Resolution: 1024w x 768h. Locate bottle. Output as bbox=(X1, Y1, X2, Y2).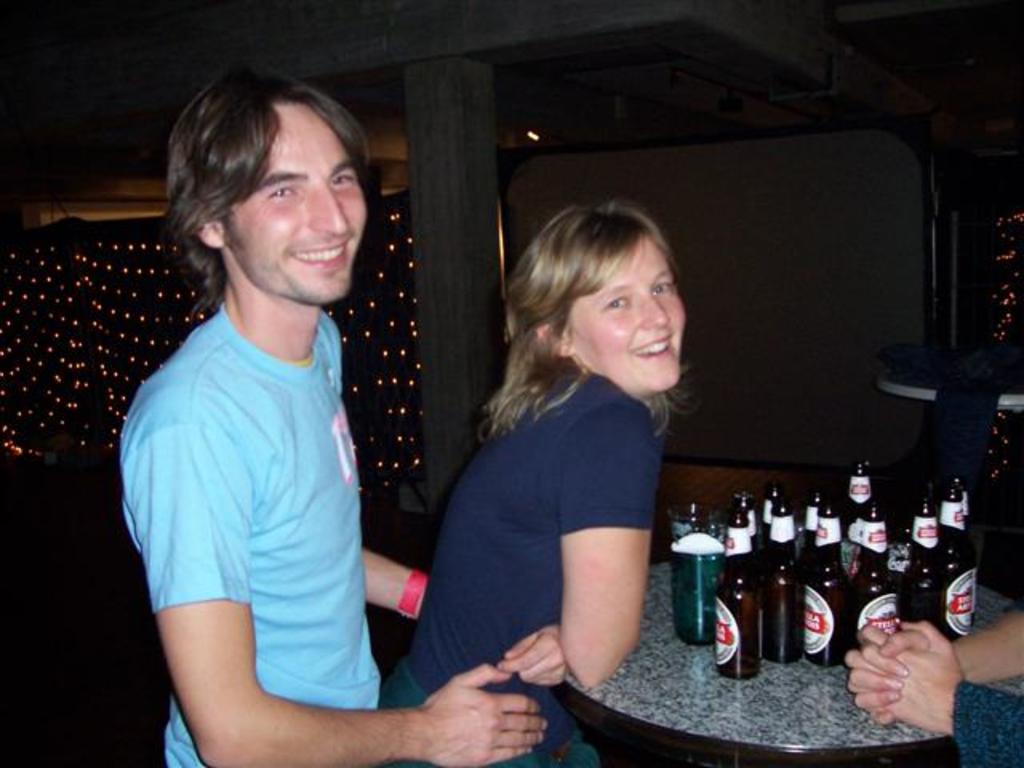
bbox=(946, 485, 978, 584).
